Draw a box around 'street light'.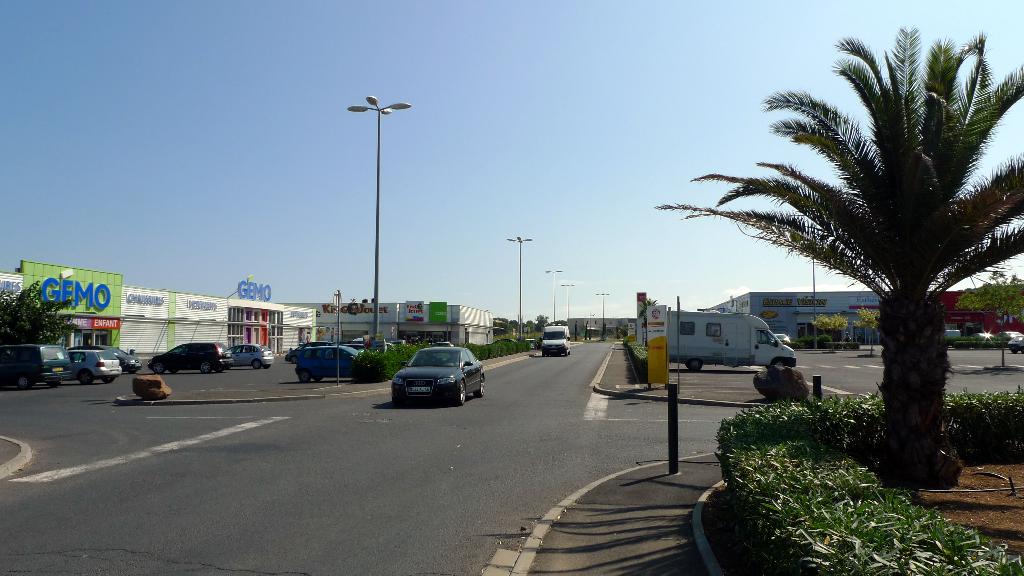
locate(348, 95, 413, 339).
